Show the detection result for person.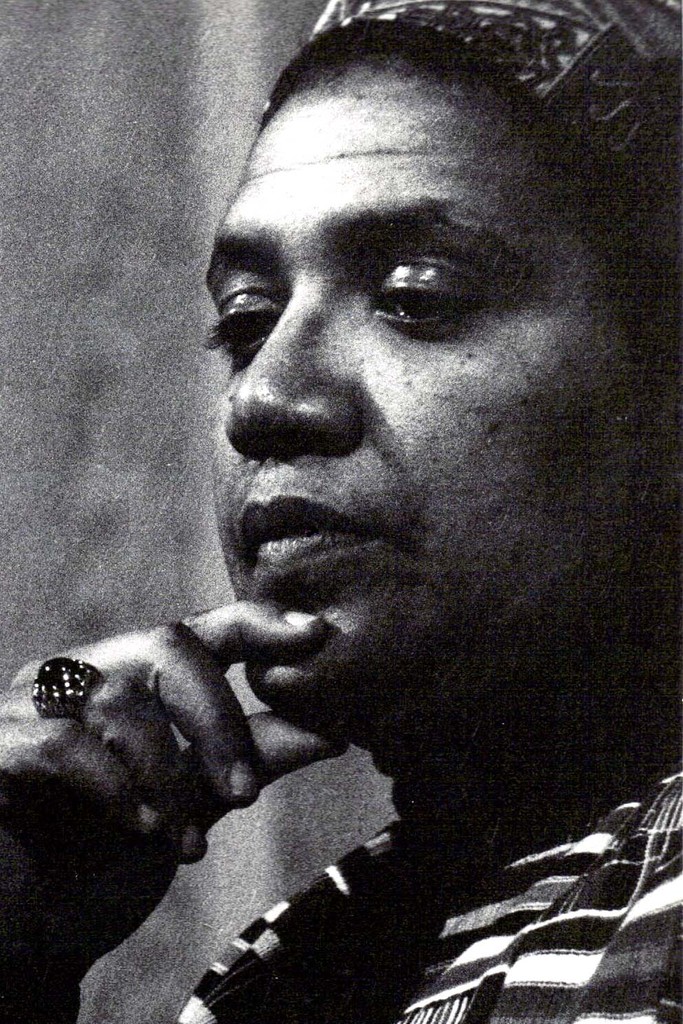
BBox(93, 0, 682, 1023).
